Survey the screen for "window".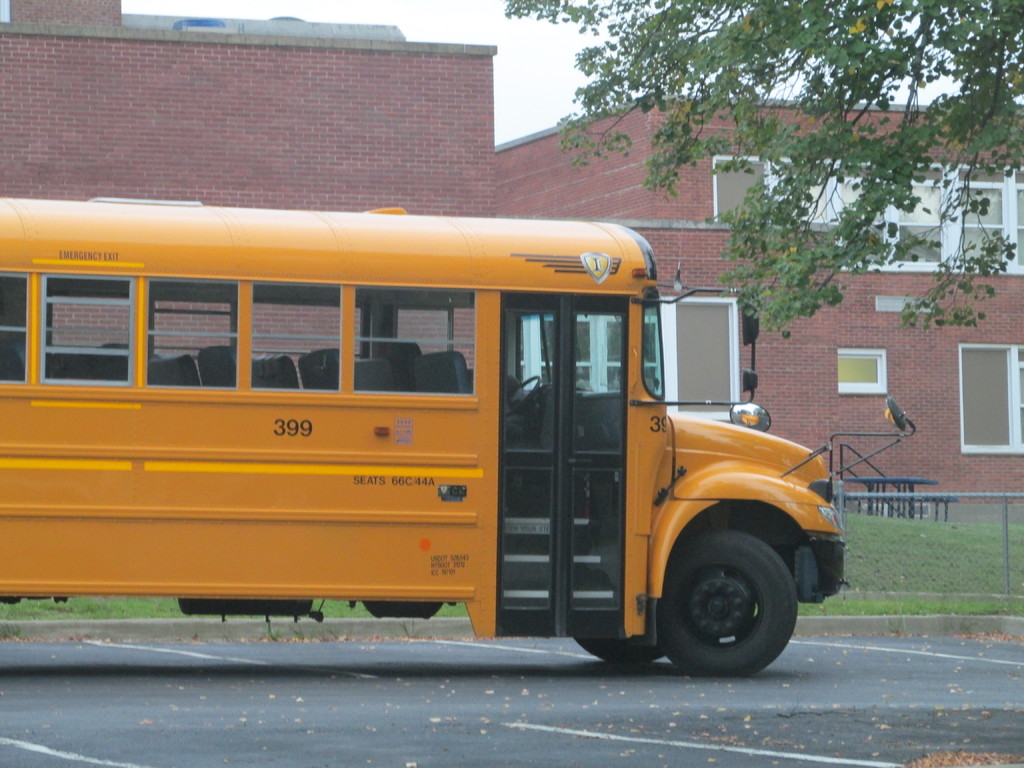
Survey found: pyautogui.locateOnScreen(714, 158, 1023, 270).
